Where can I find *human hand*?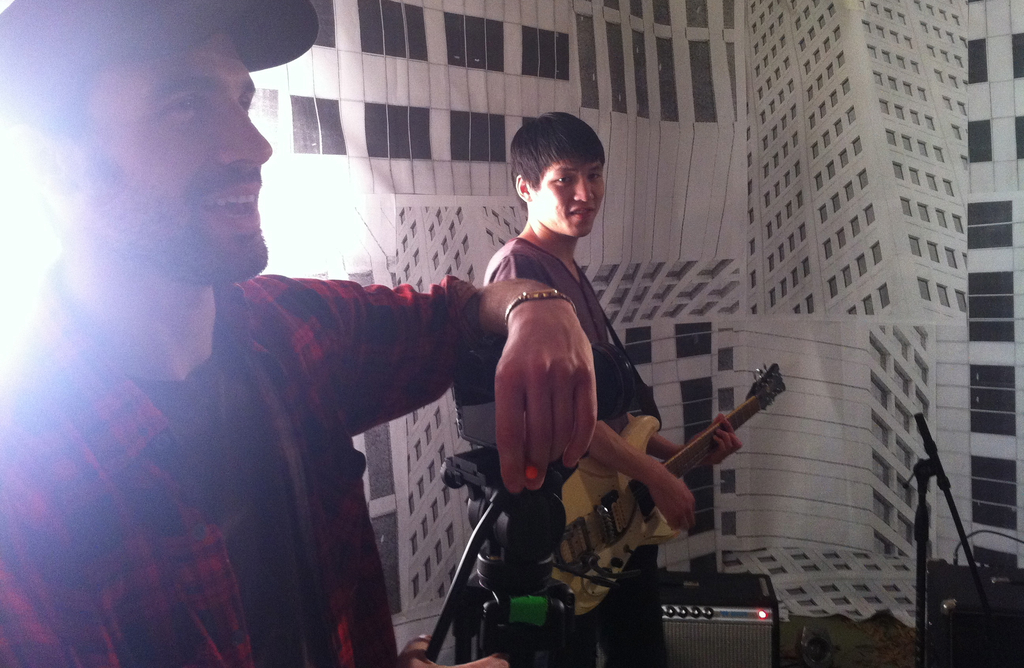
You can find it at 481:306:634:512.
